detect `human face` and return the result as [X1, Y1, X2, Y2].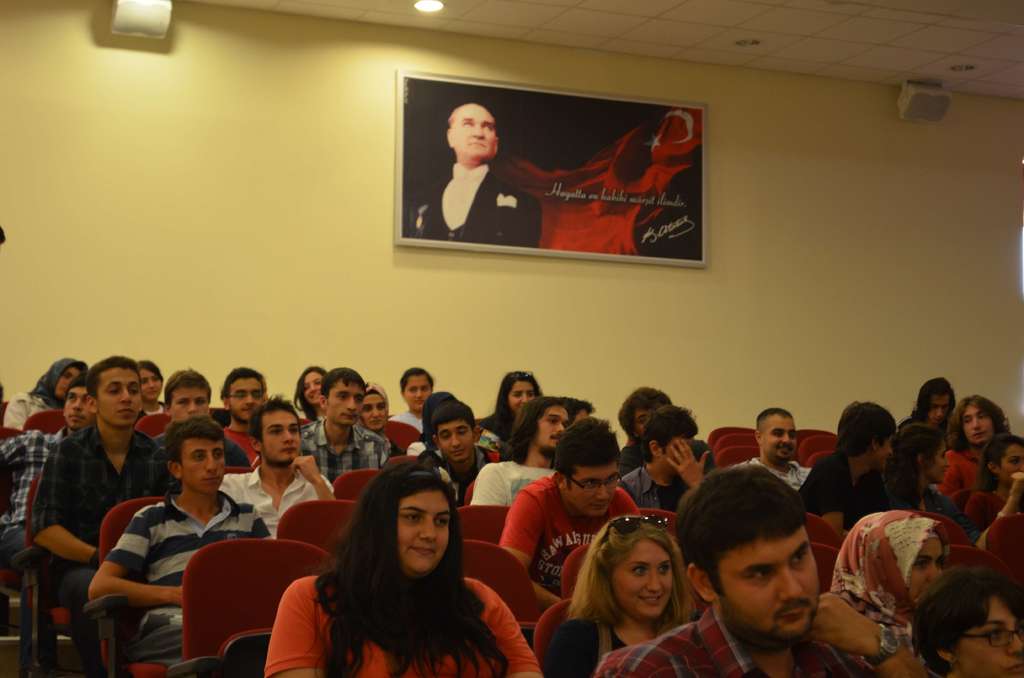
[178, 434, 225, 496].
